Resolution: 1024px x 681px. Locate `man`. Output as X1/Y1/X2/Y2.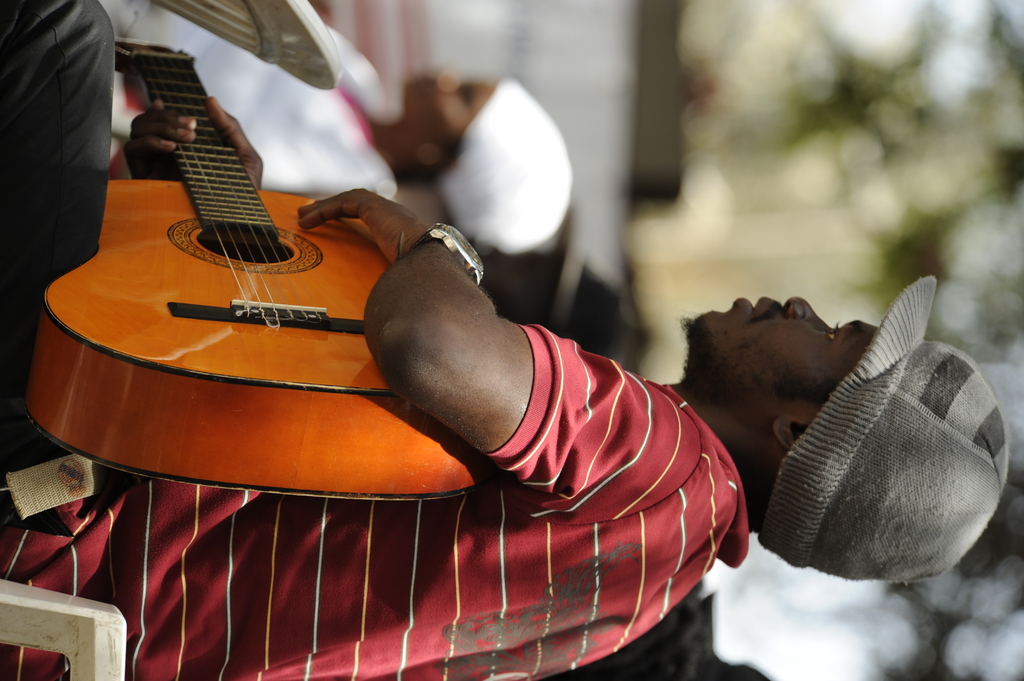
0/0/1007/680.
